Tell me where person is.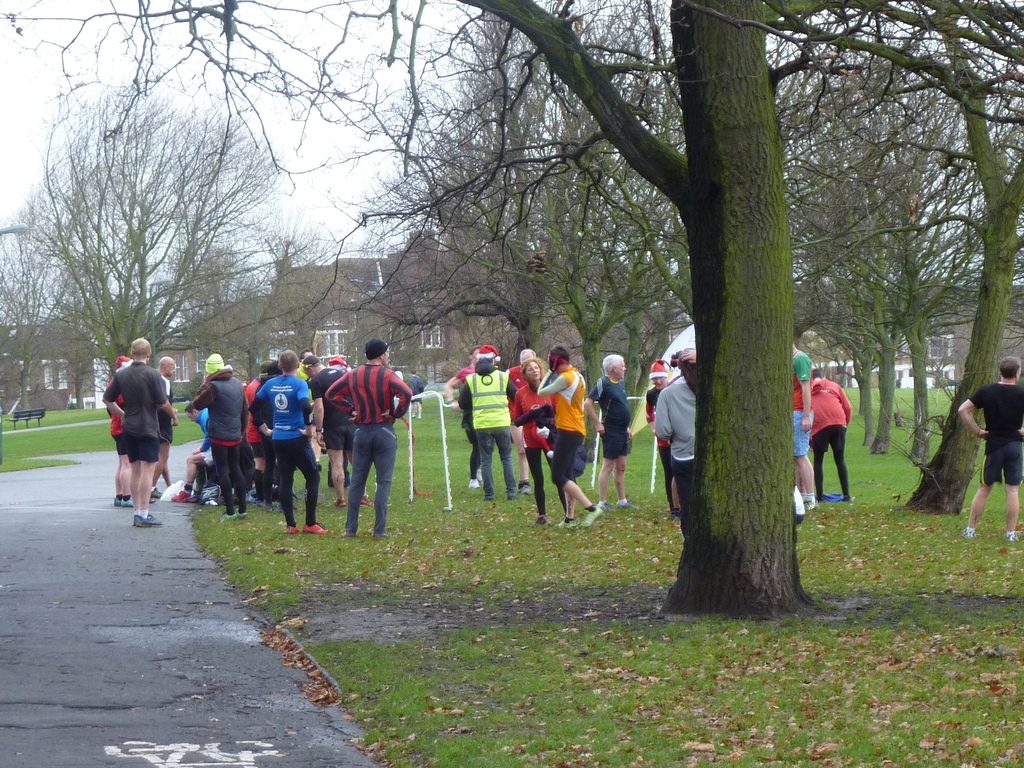
person is at Rect(457, 342, 520, 495).
